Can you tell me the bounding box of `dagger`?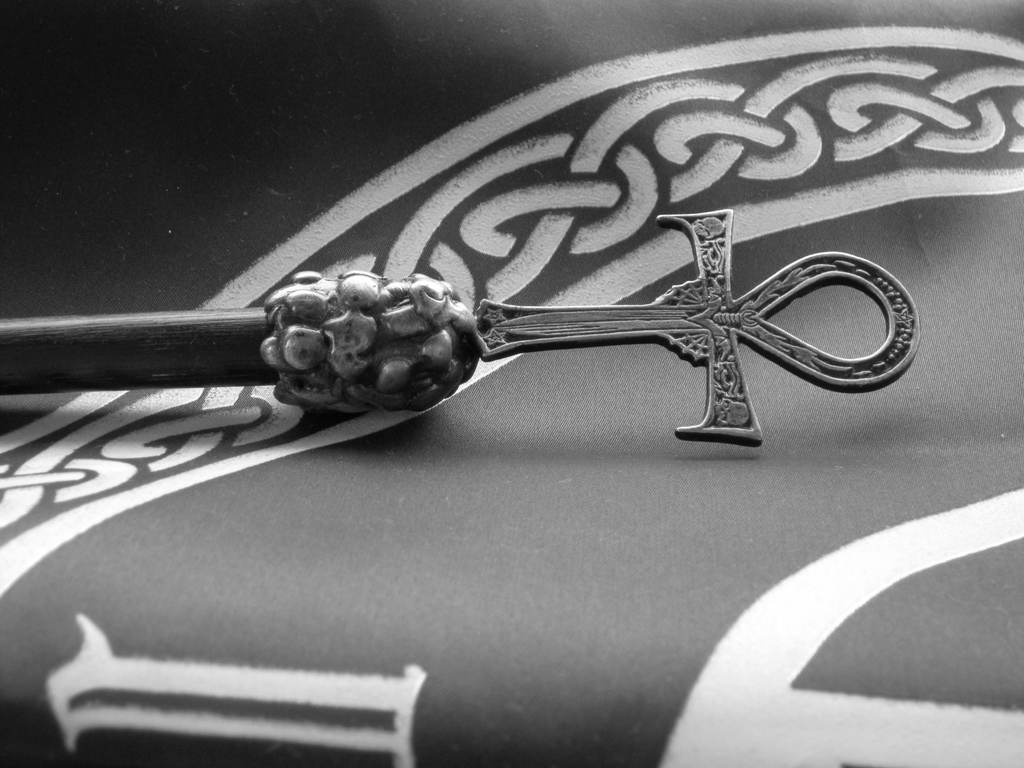
bbox=(1, 207, 922, 449).
